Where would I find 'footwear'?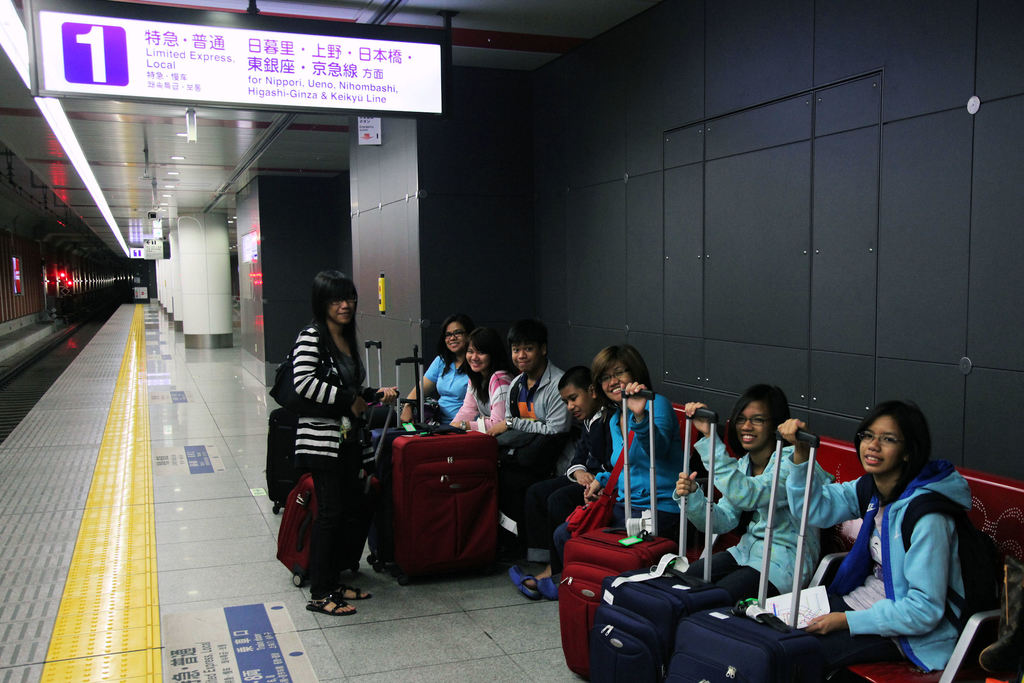
At {"left": 340, "top": 581, "right": 370, "bottom": 602}.
